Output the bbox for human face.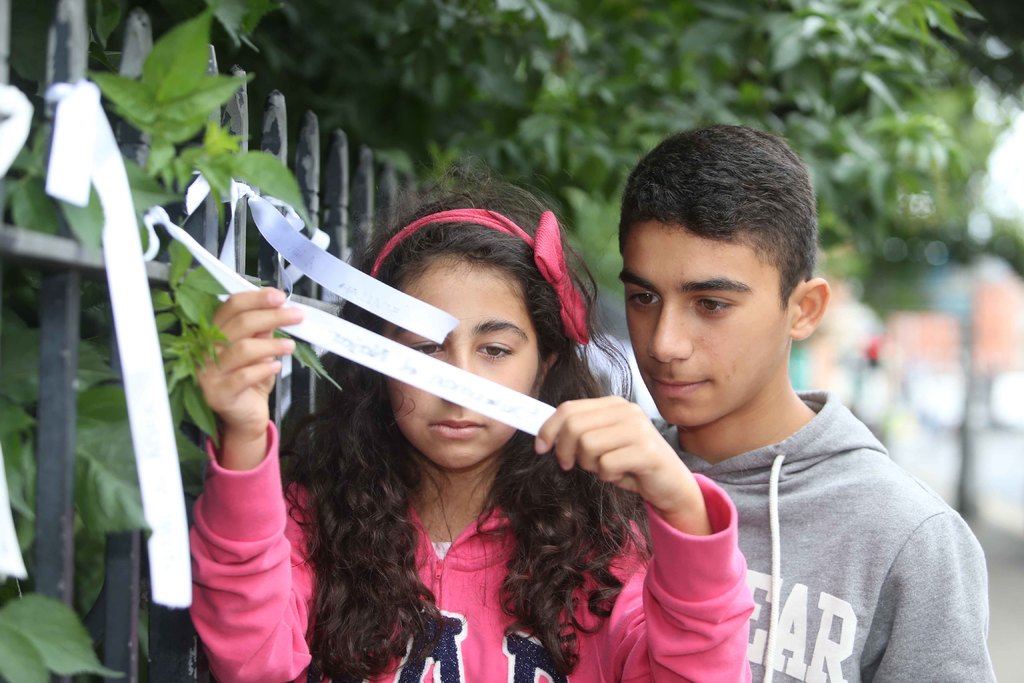
crop(621, 220, 787, 423).
